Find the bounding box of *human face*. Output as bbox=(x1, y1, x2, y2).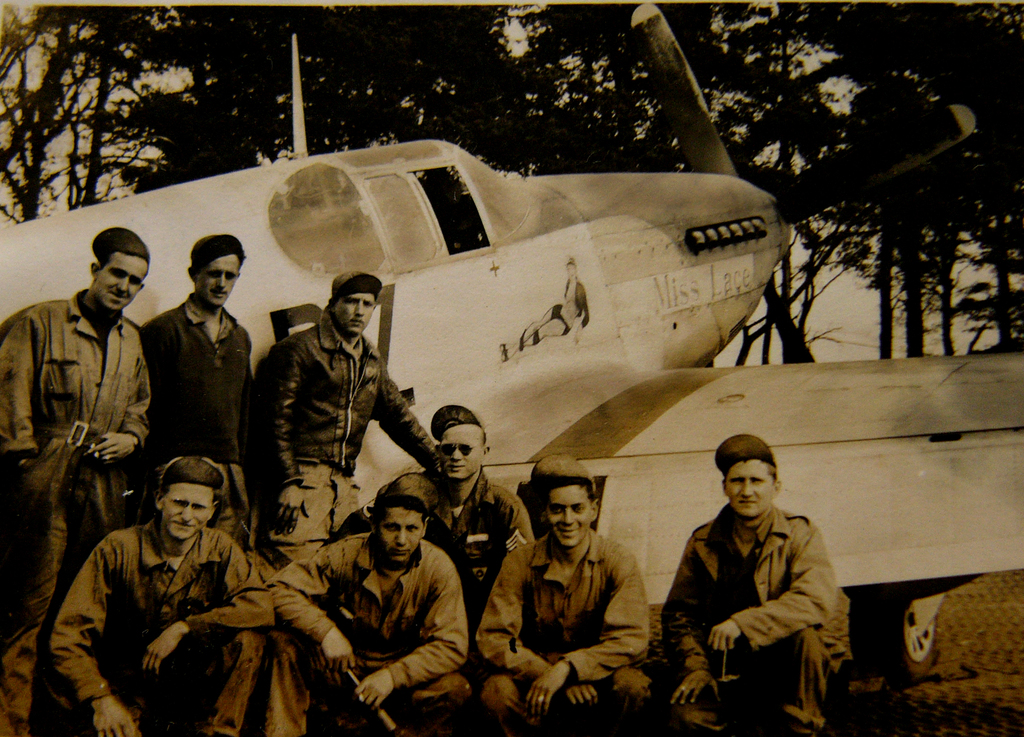
bbox=(382, 507, 424, 561).
